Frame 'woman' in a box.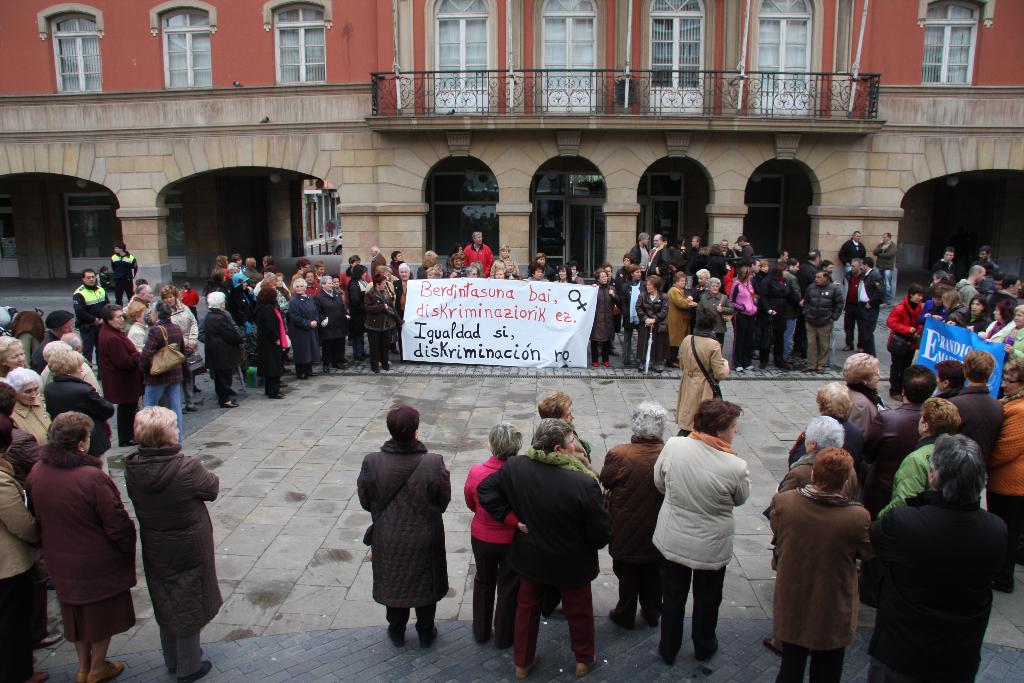
123,405,224,682.
